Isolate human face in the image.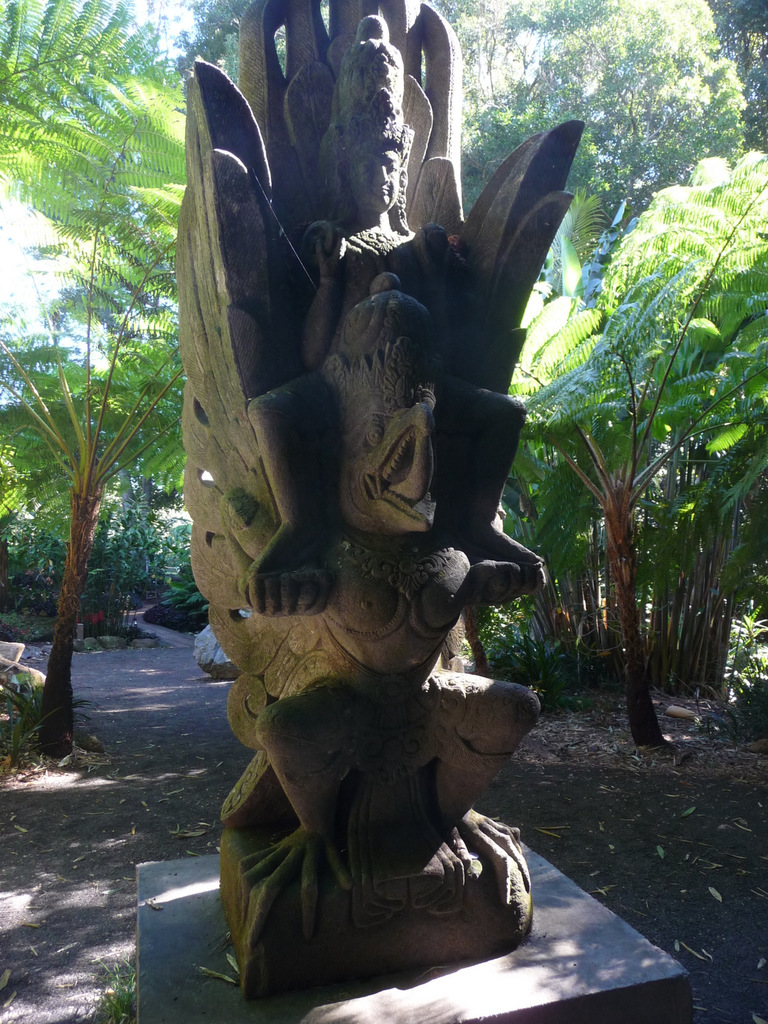
Isolated region: <bbox>350, 144, 401, 212</bbox>.
